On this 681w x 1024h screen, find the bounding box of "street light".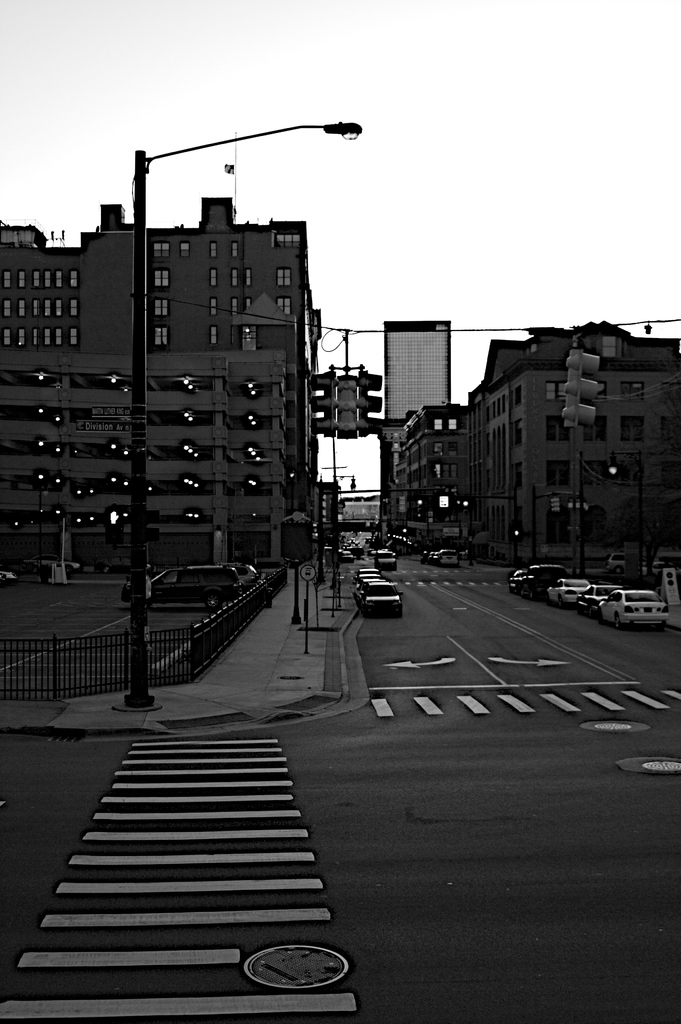
Bounding box: x1=124, y1=117, x2=362, y2=709.
